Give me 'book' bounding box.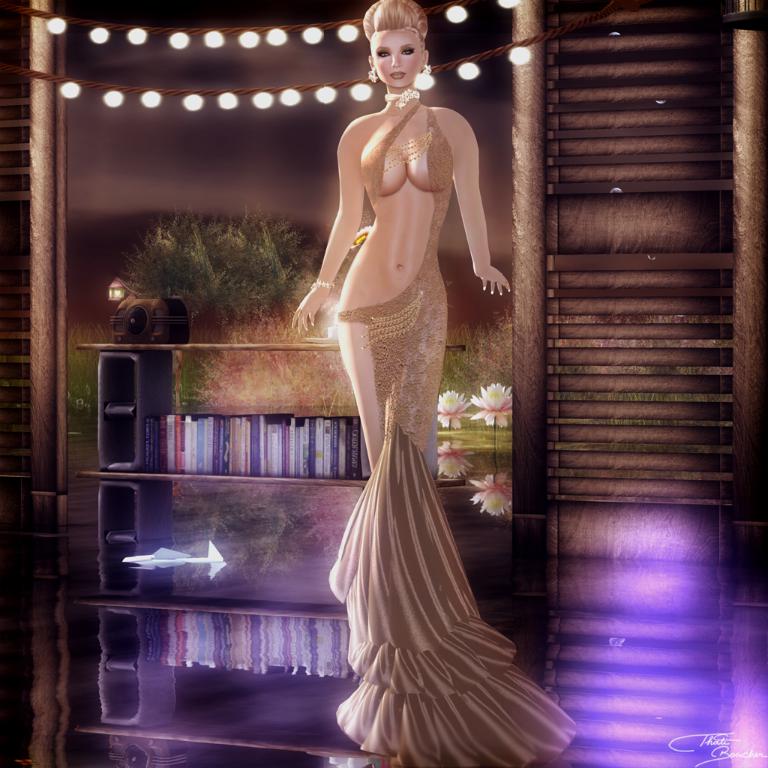
[x1=193, y1=417, x2=208, y2=474].
